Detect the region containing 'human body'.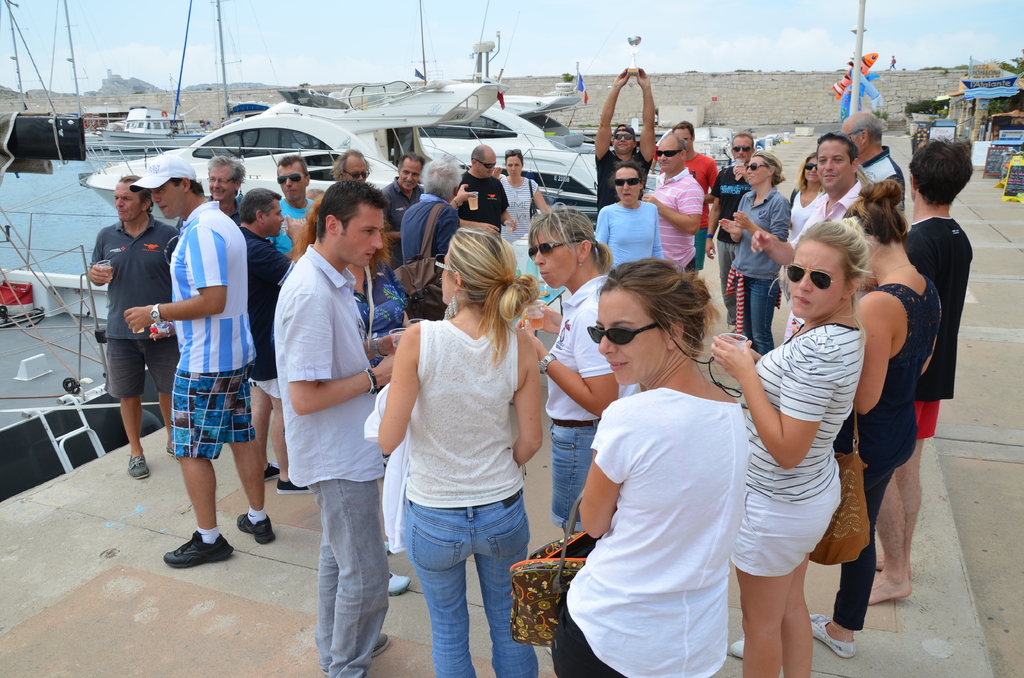
570 385 744 677.
